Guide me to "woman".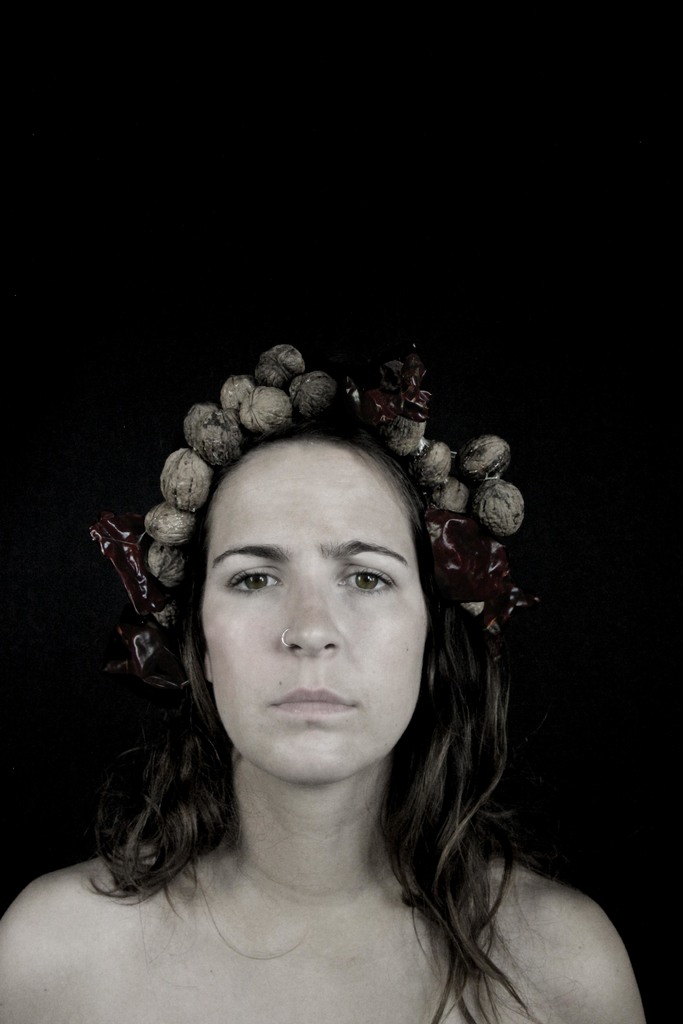
Guidance: select_region(33, 350, 620, 1013).
